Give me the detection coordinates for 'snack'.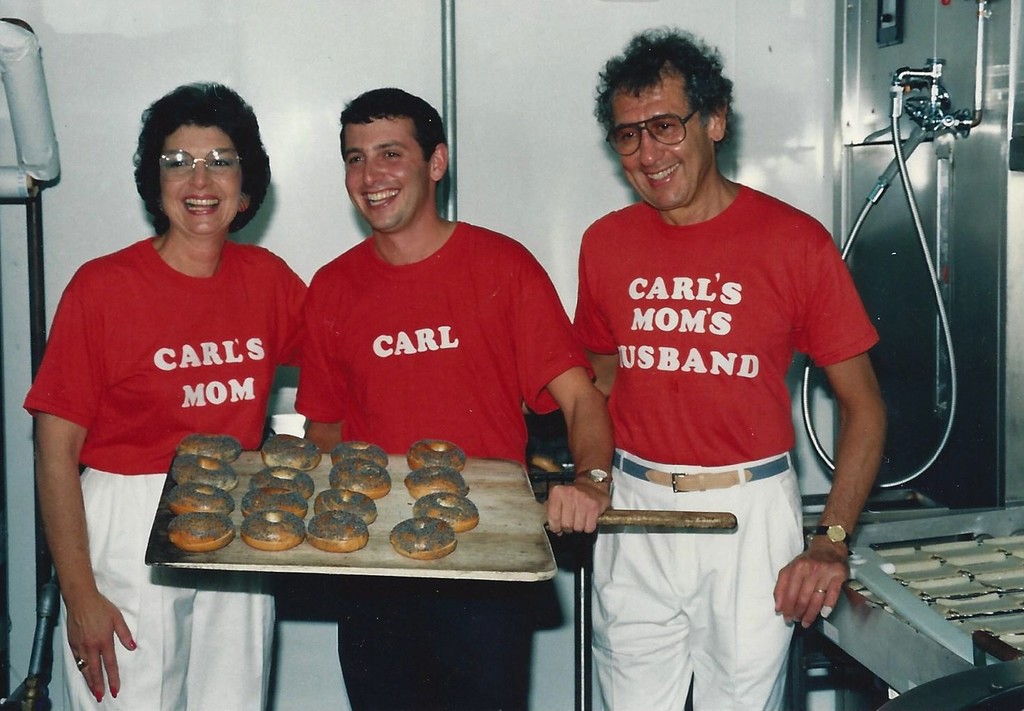
x1=168, y1=480, x2=240, y2=513.
